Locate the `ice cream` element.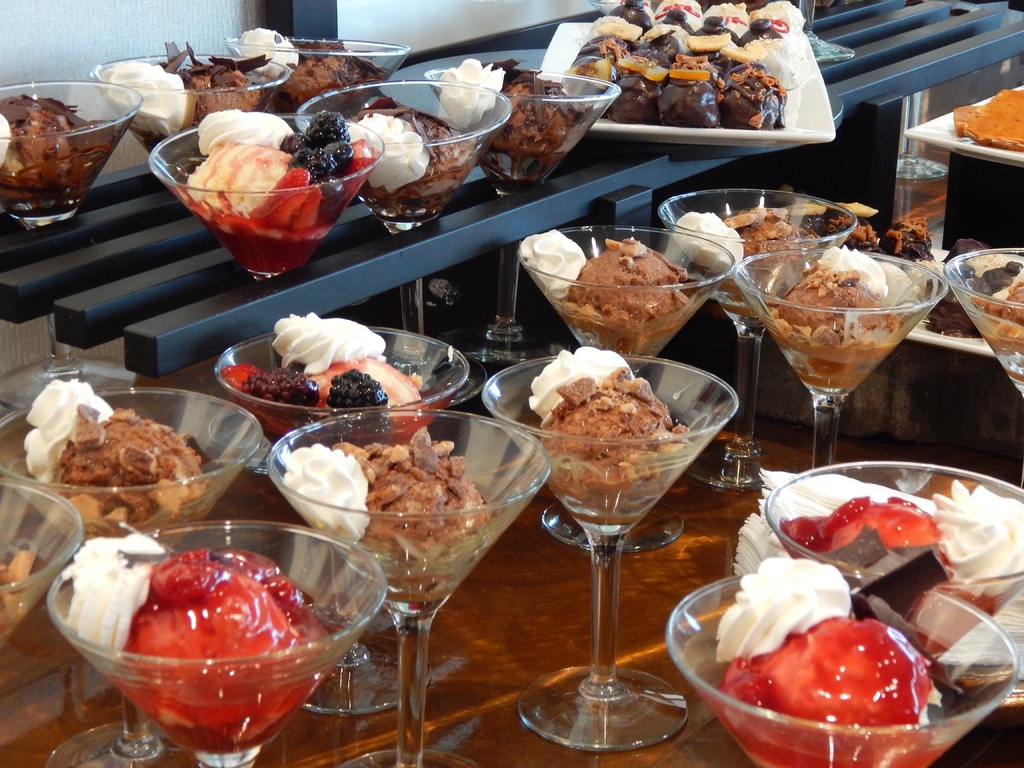
Element bbox: [26, 377, 211, 516].
